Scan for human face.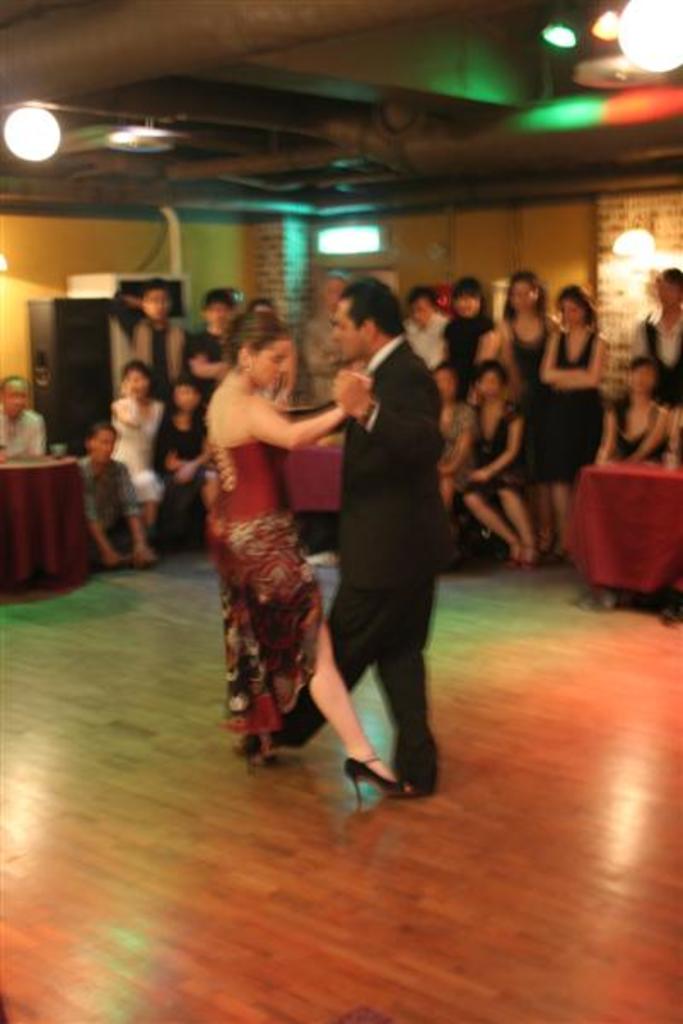
Scan result: select_region(330, 295, 371, 365).
